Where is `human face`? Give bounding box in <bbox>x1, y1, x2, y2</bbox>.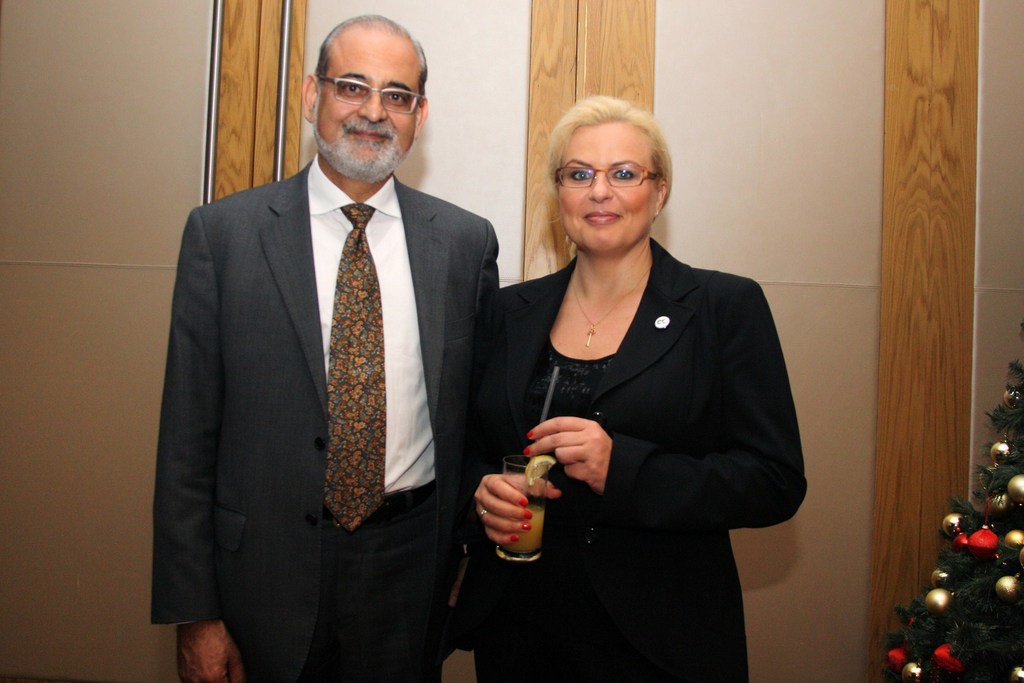
<bbox>313, 30, 422, 183</bbox>.
